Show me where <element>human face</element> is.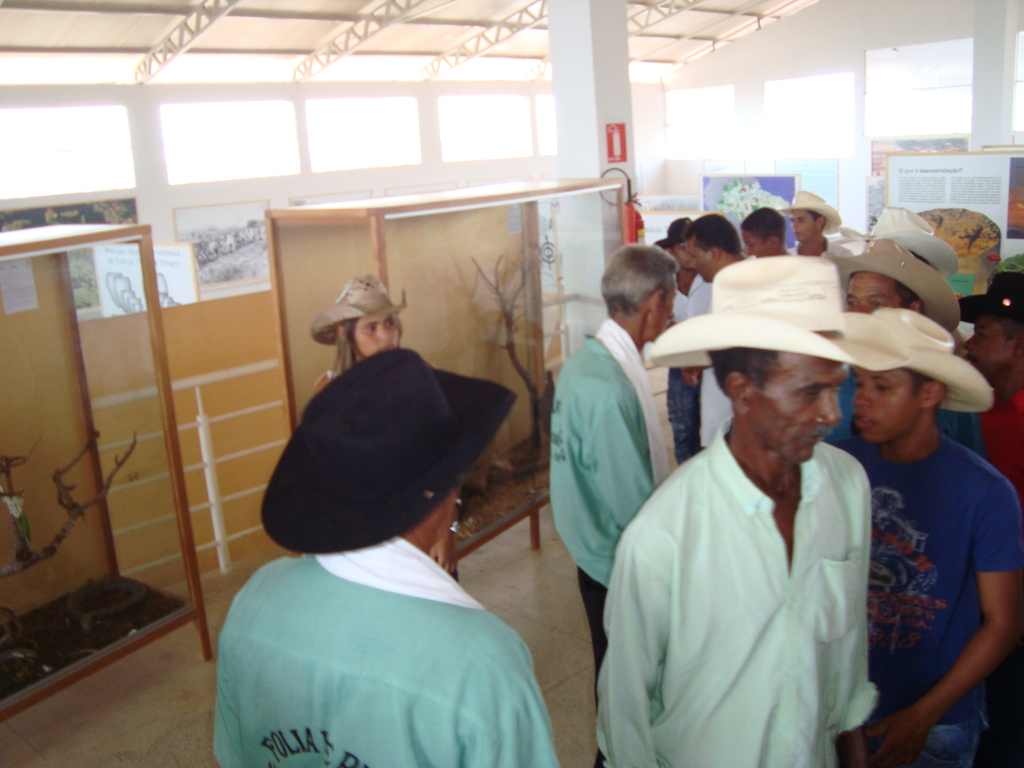
<element>human face</element> is at [684,237,710,283].
